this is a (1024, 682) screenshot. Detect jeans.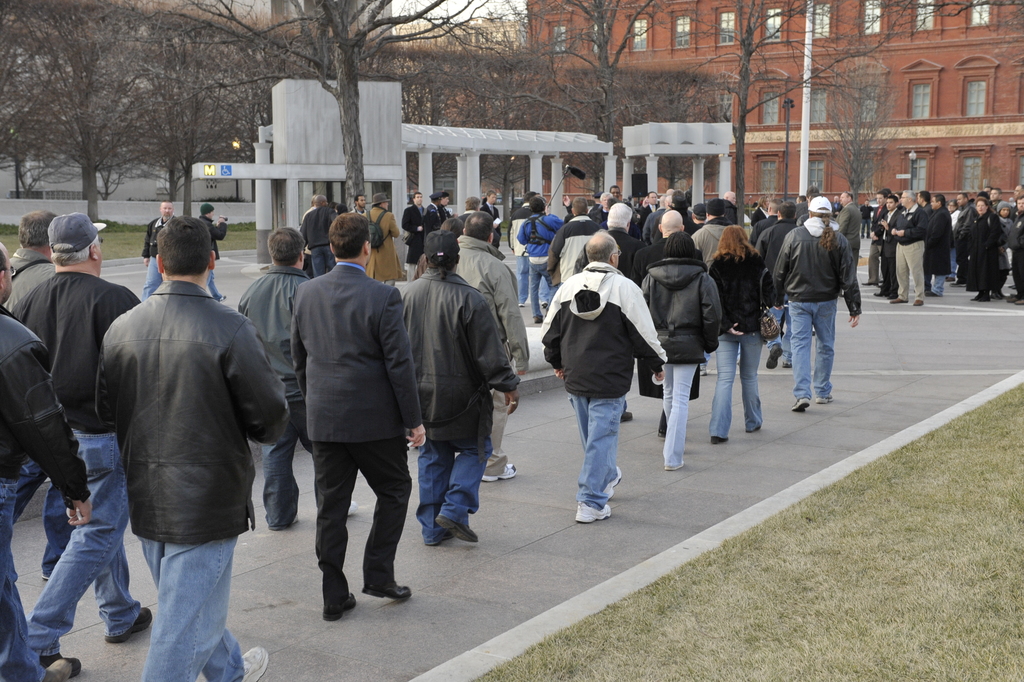
<box>143,256,161,298</box>.
